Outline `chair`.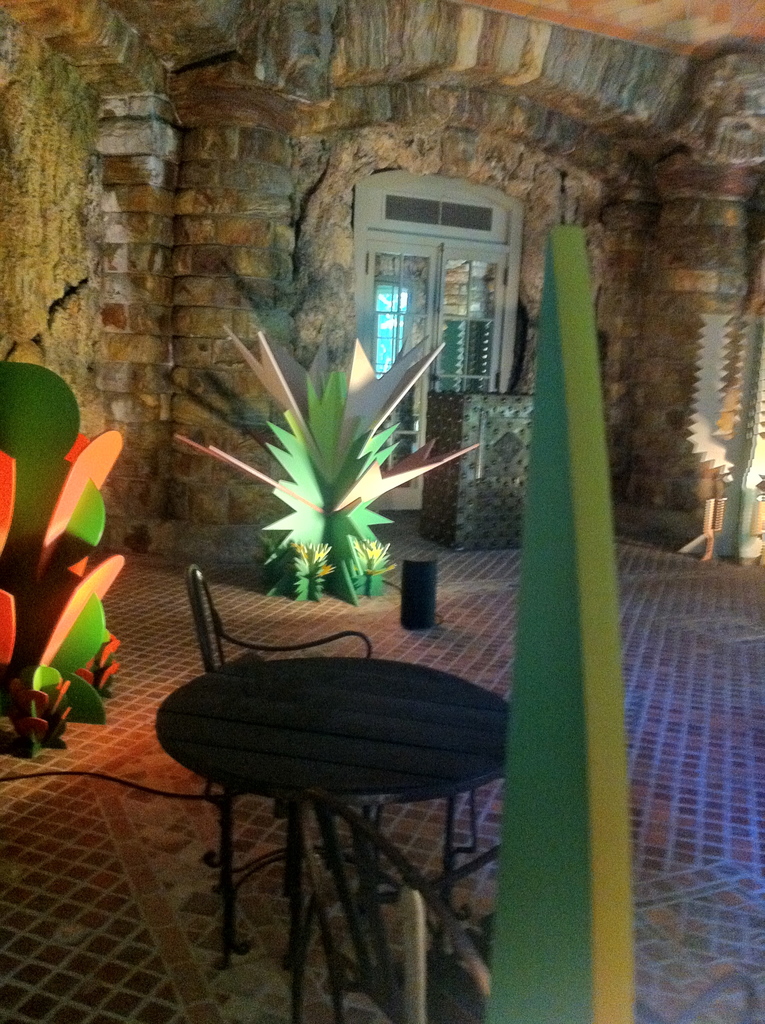
Outline: x1=181 y1=563 x2=376 y2=940.
